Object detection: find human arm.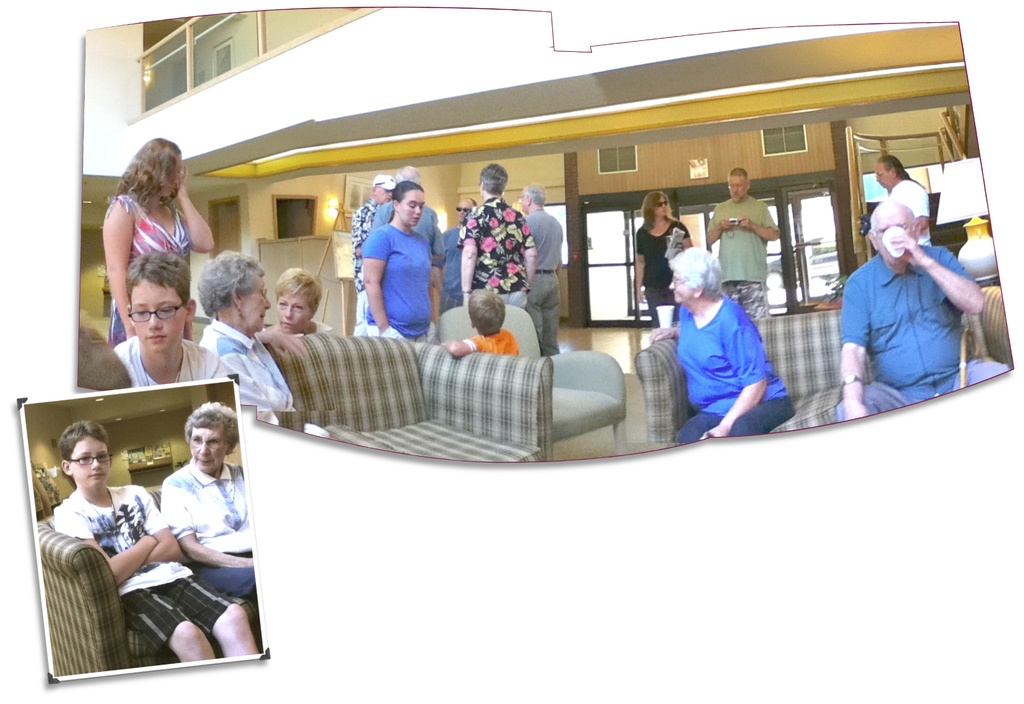
701 203 733 247.
